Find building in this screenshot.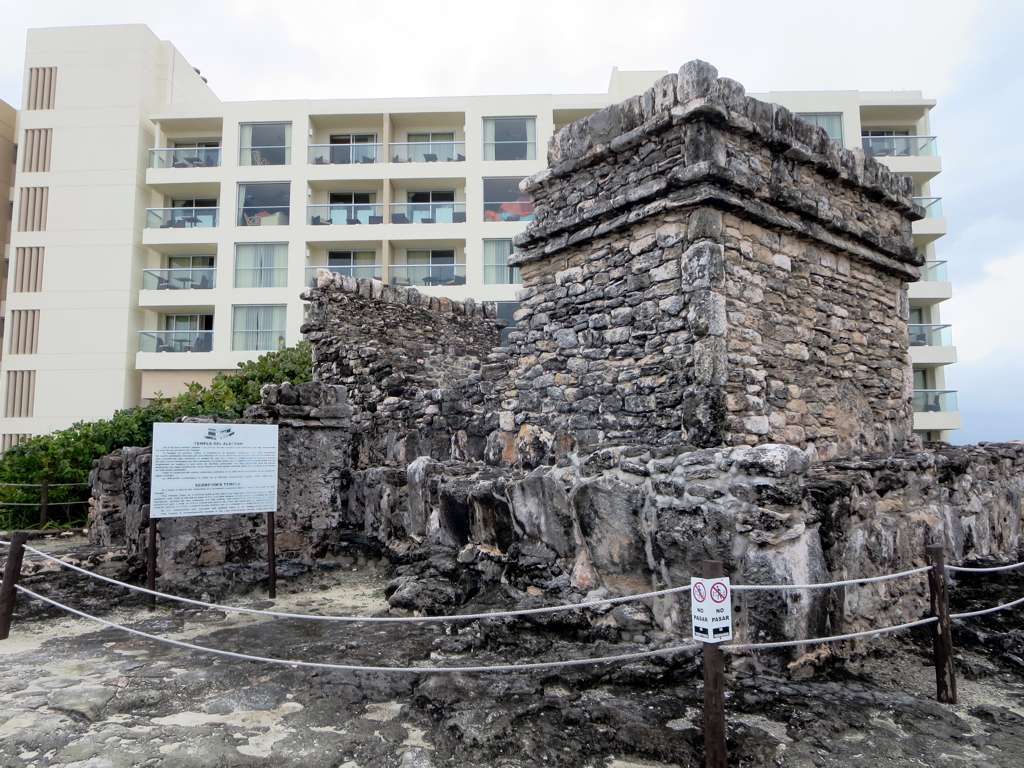
The bounding box for building is [0,101,17,349].
